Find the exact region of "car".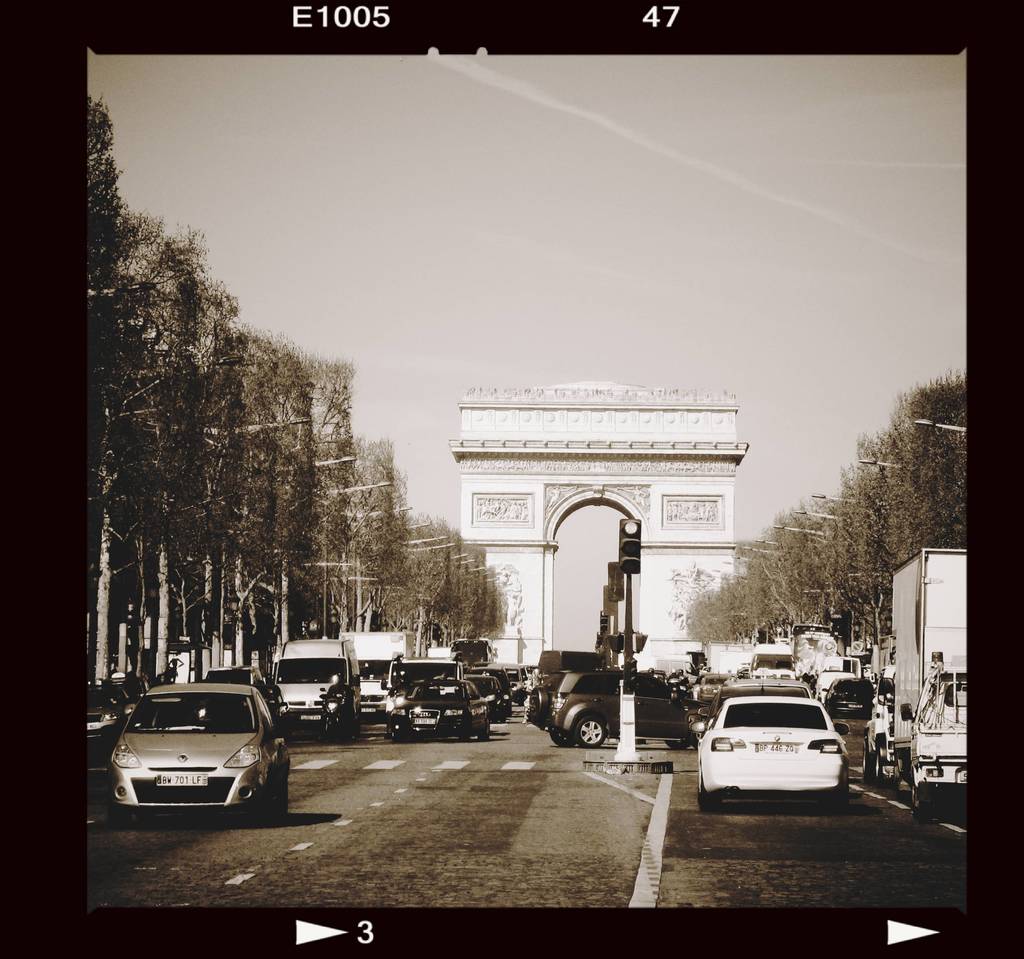
Exact region: l=697, t=677, r=804, b=736.
